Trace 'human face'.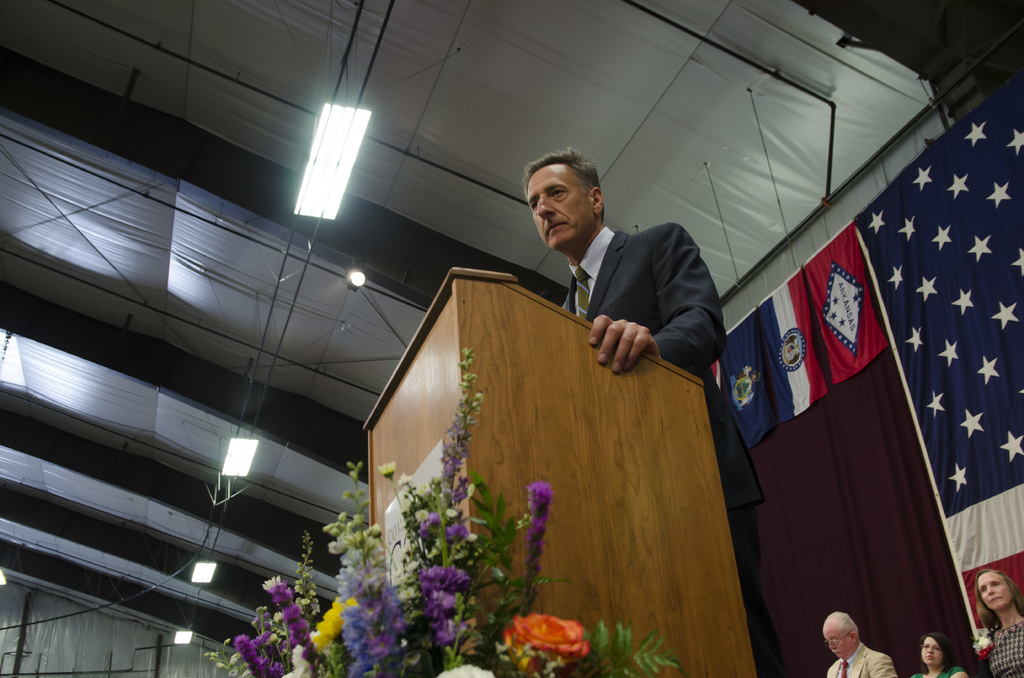
Traced to (526,165,588,244).
